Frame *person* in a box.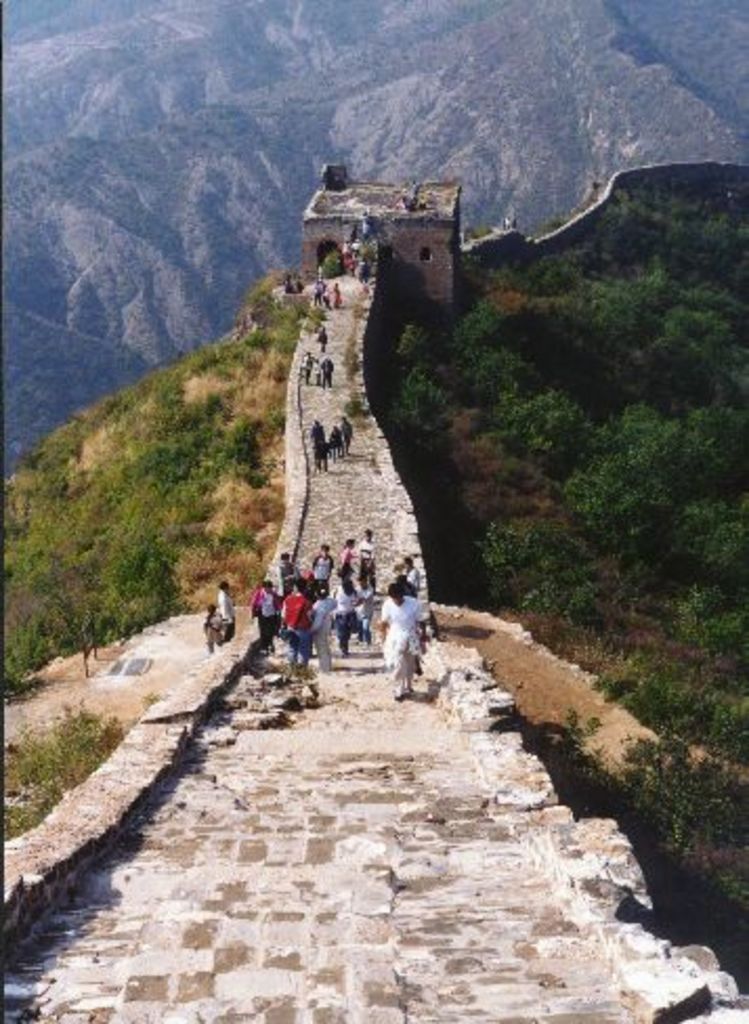
bbox(311, 277, 319, 306).
